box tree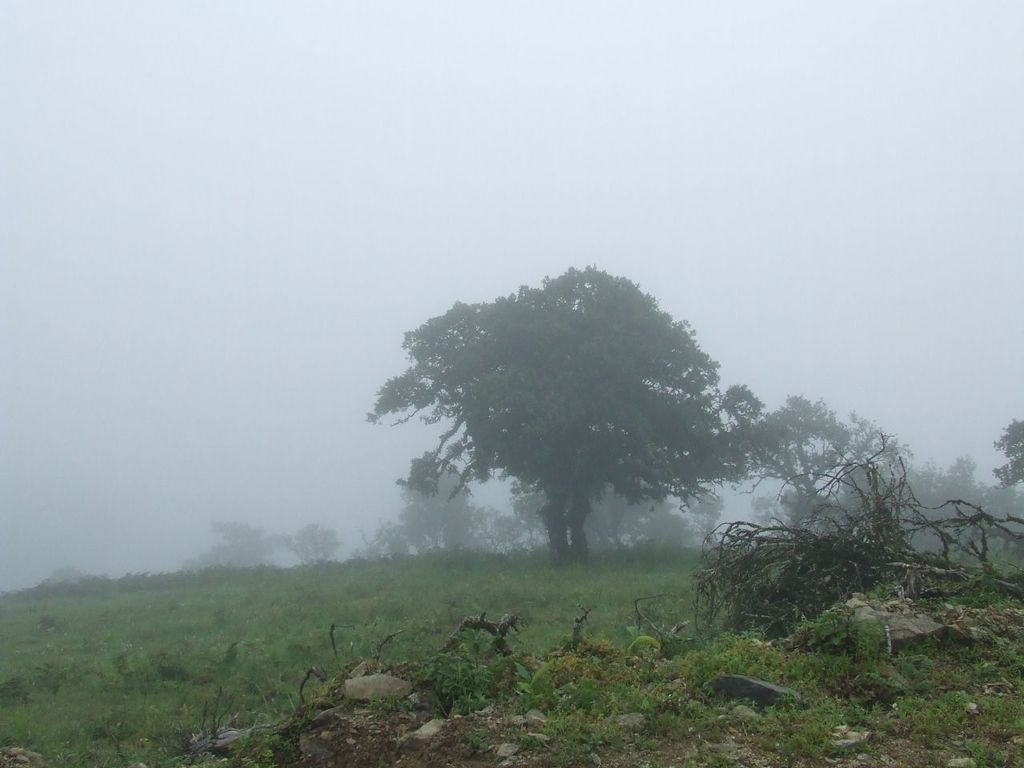
364:241:746:606
